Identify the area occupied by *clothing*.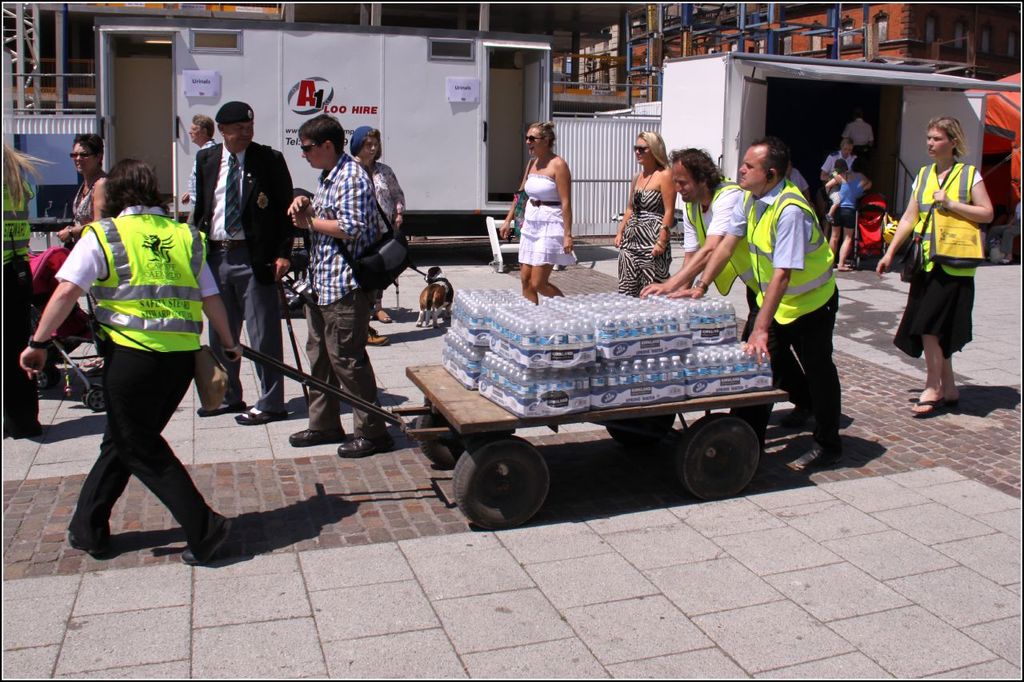
Area: locate(830, 168, 862, 225).
